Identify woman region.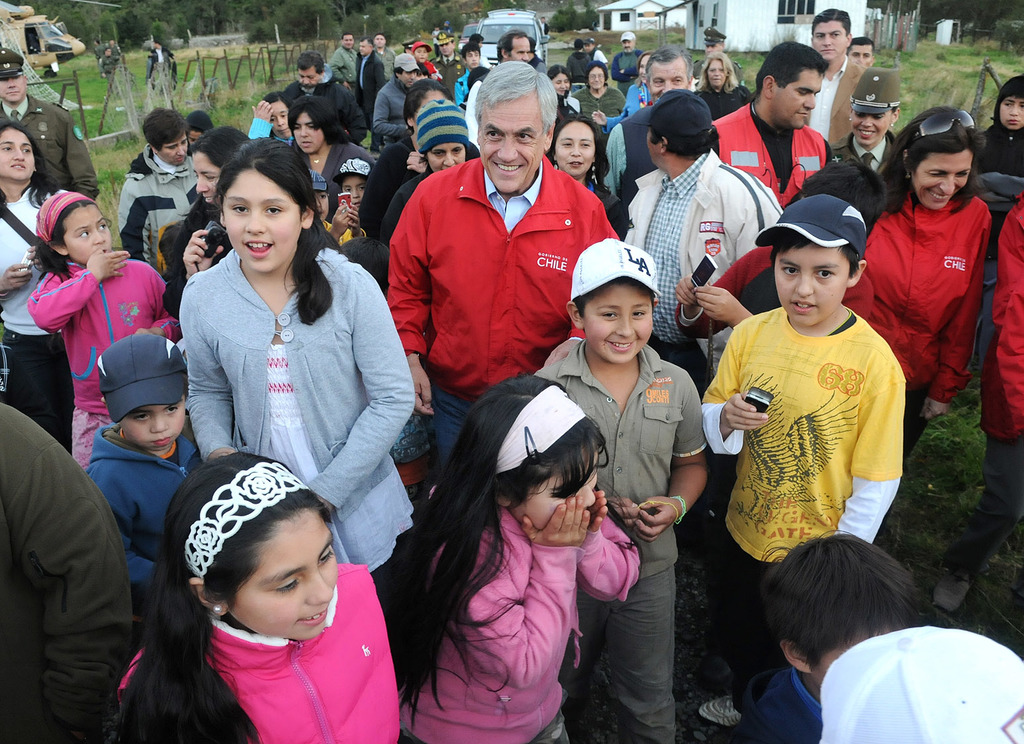
Region: (545,114,629,232).
